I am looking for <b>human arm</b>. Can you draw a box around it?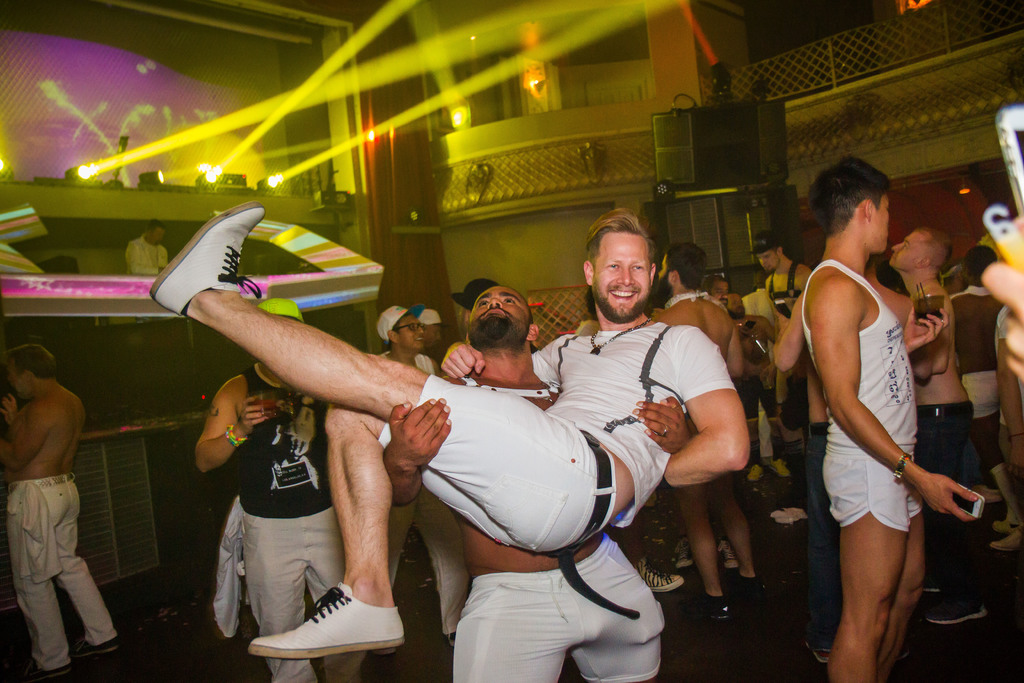
Sure, the bounding box is bbox=[764, 315, 776, 339].
